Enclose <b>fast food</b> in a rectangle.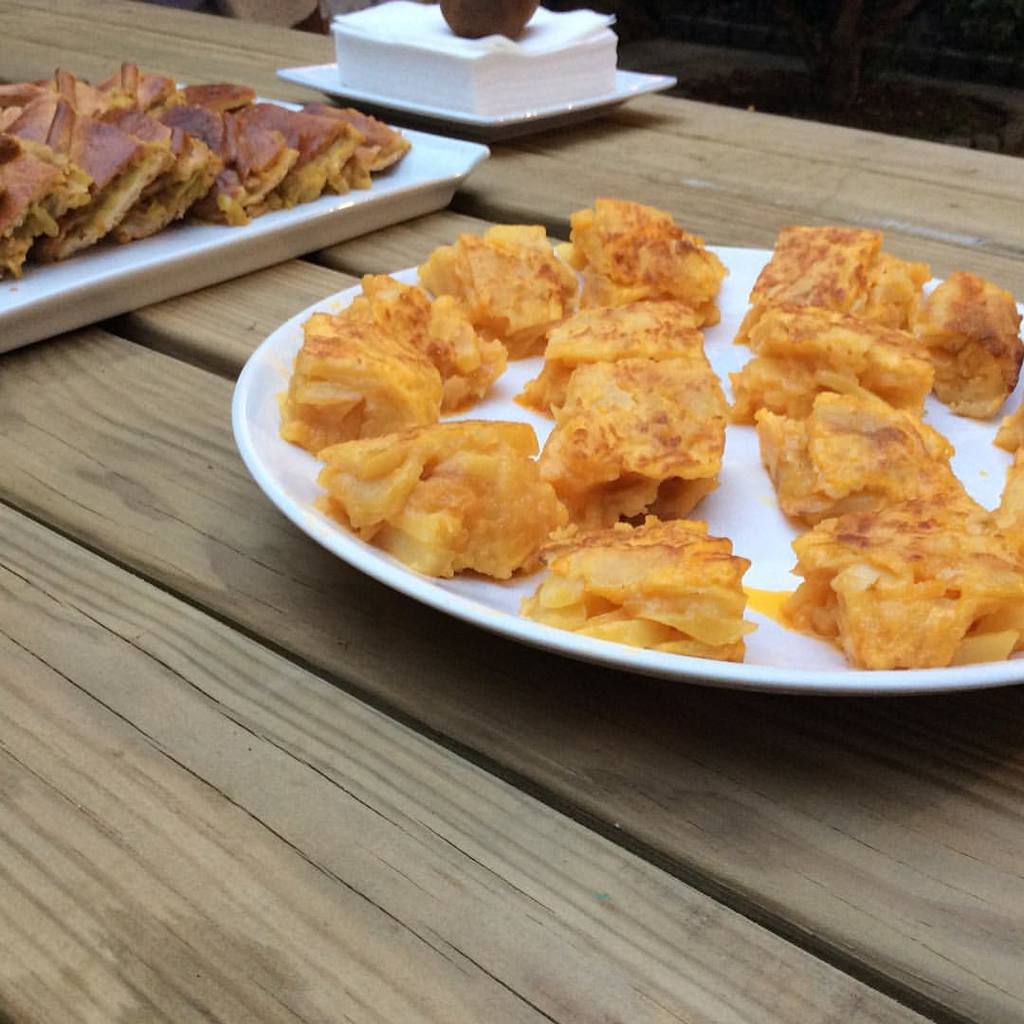
314/411/581/573.
